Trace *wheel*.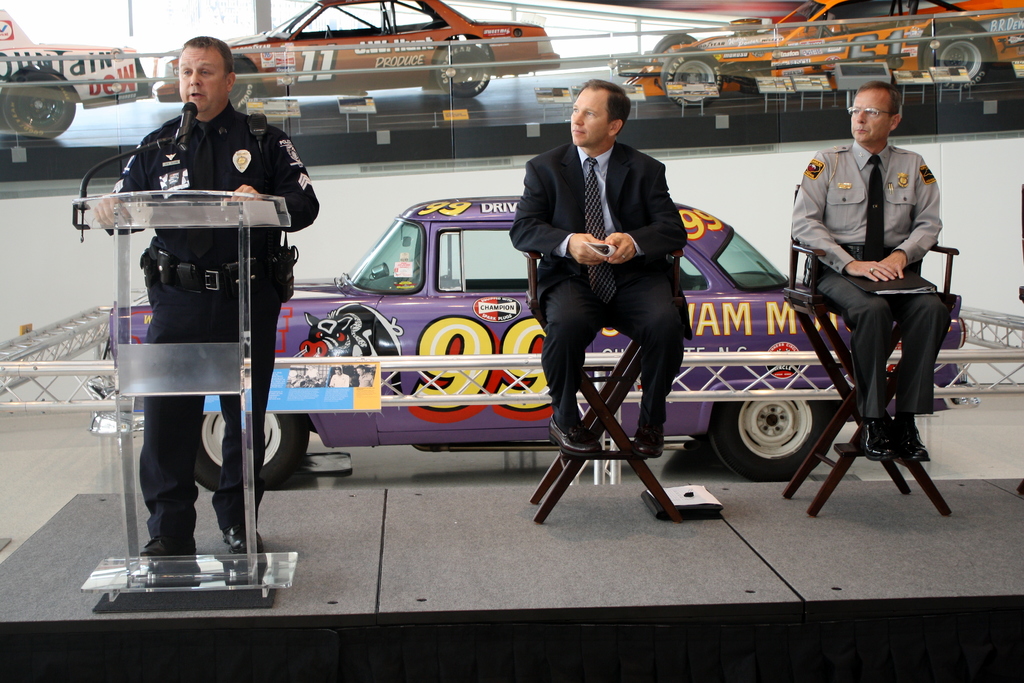
Traced to <region>842, 25, 851, 34</region>.
